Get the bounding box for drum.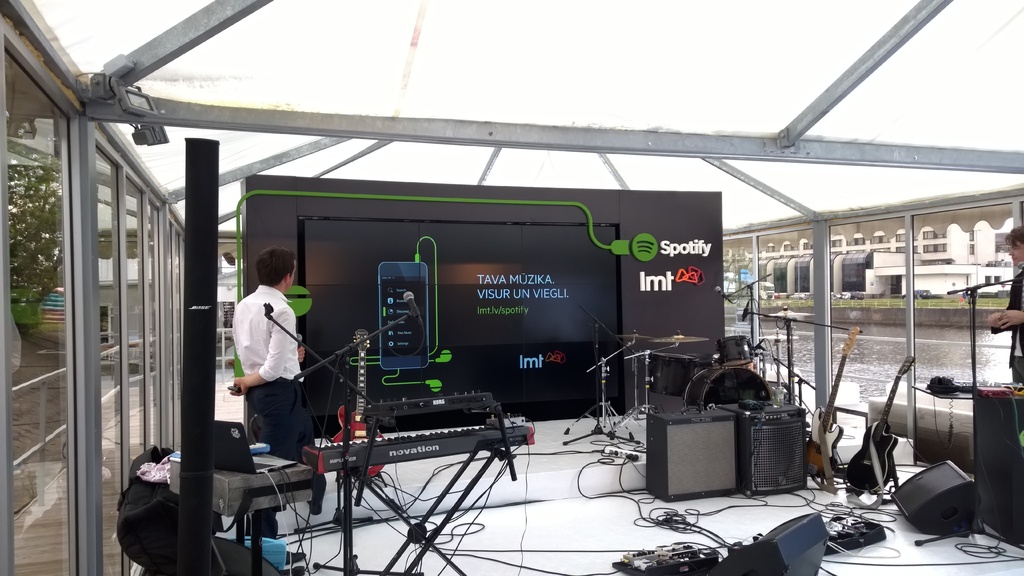
[684, 369, 774, 412].
